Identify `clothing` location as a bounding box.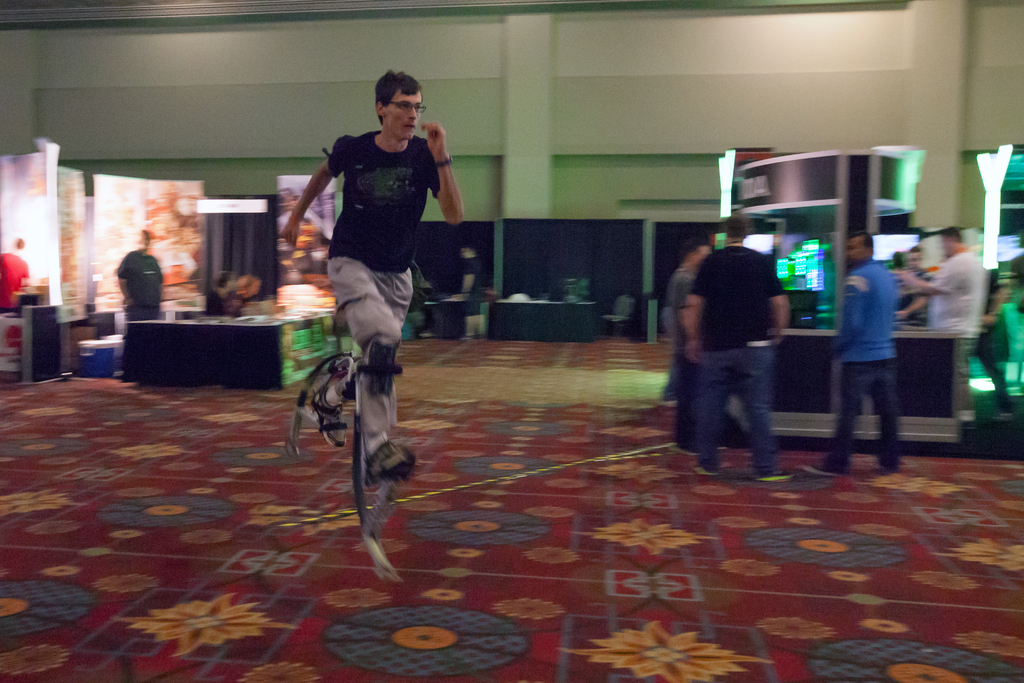
bbox(824, 260, 928, 474).
